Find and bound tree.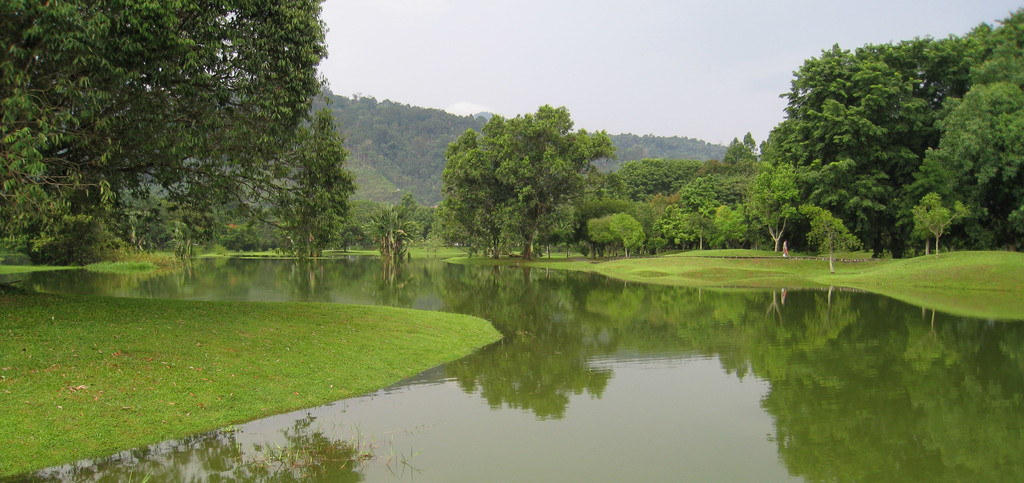
Bound: <bbox>543, 204, 582, 256</bbox>.
